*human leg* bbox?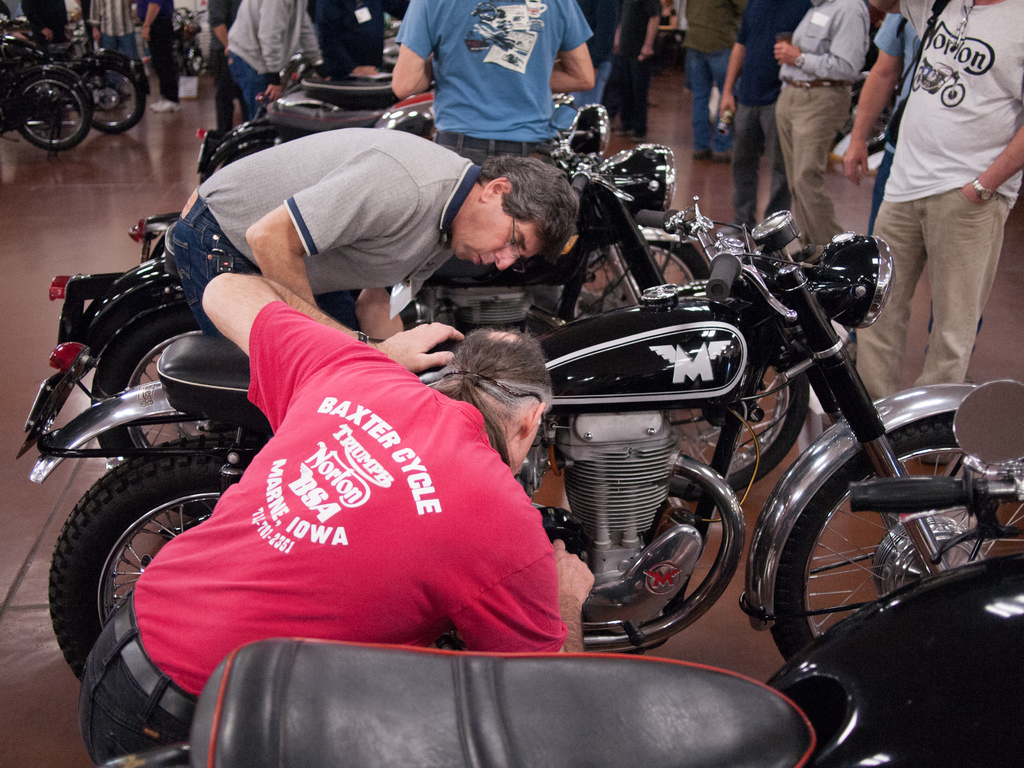
pyautogui.locateOnScreen(732, 103, 758, 233)
